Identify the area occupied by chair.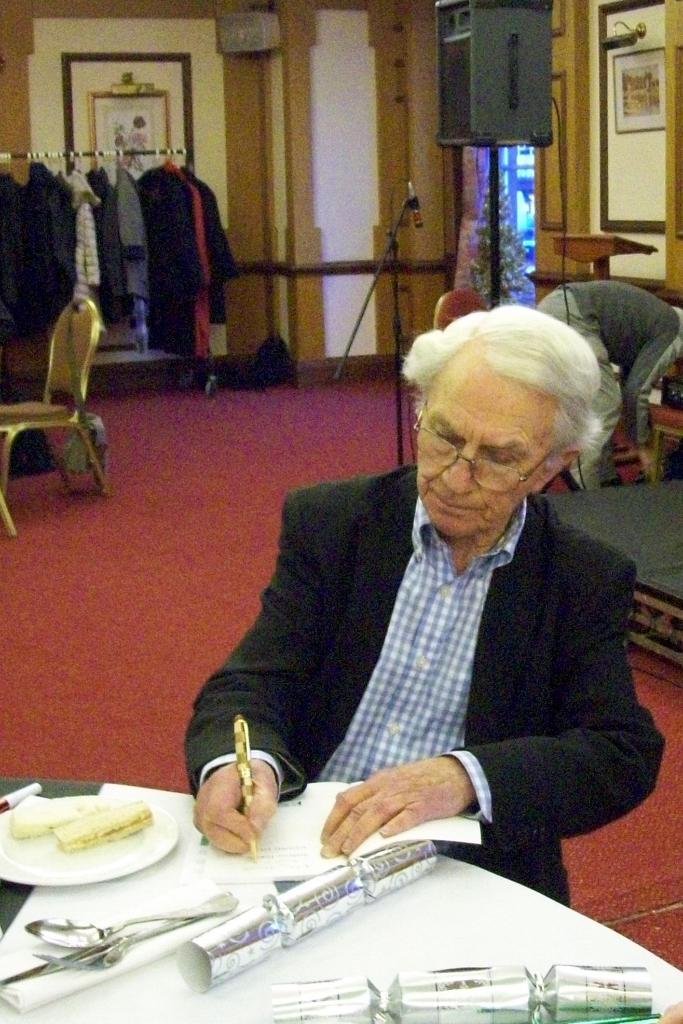
Area: box(1, 273, 108, 516).
